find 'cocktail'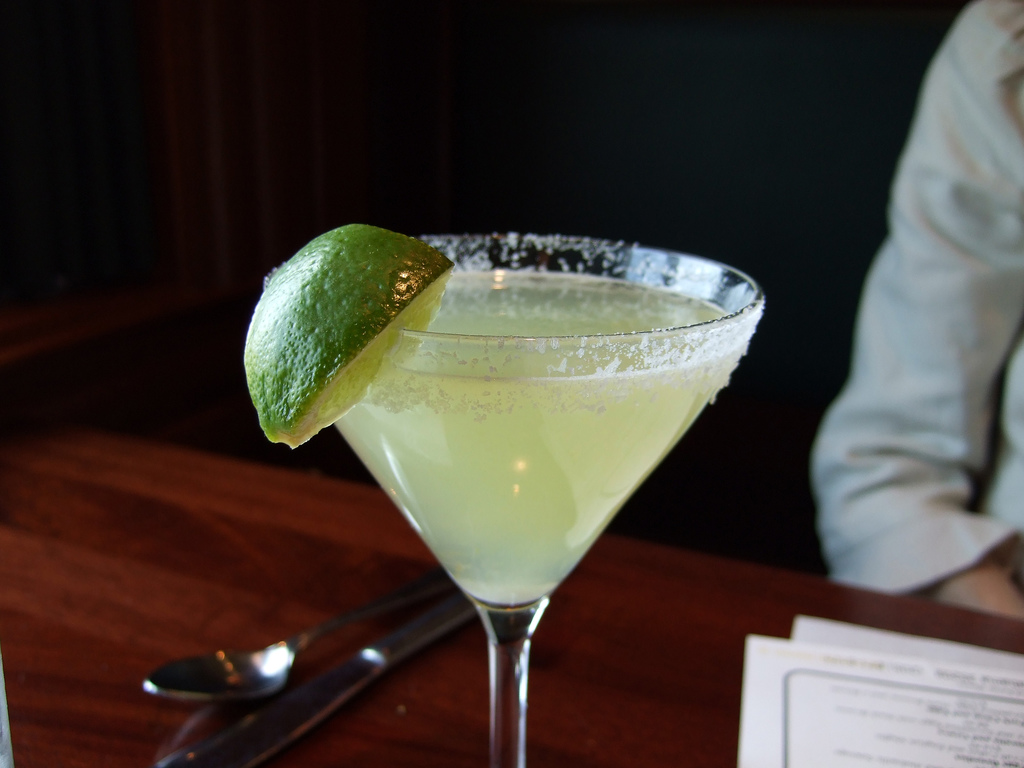
239:223:761:767
